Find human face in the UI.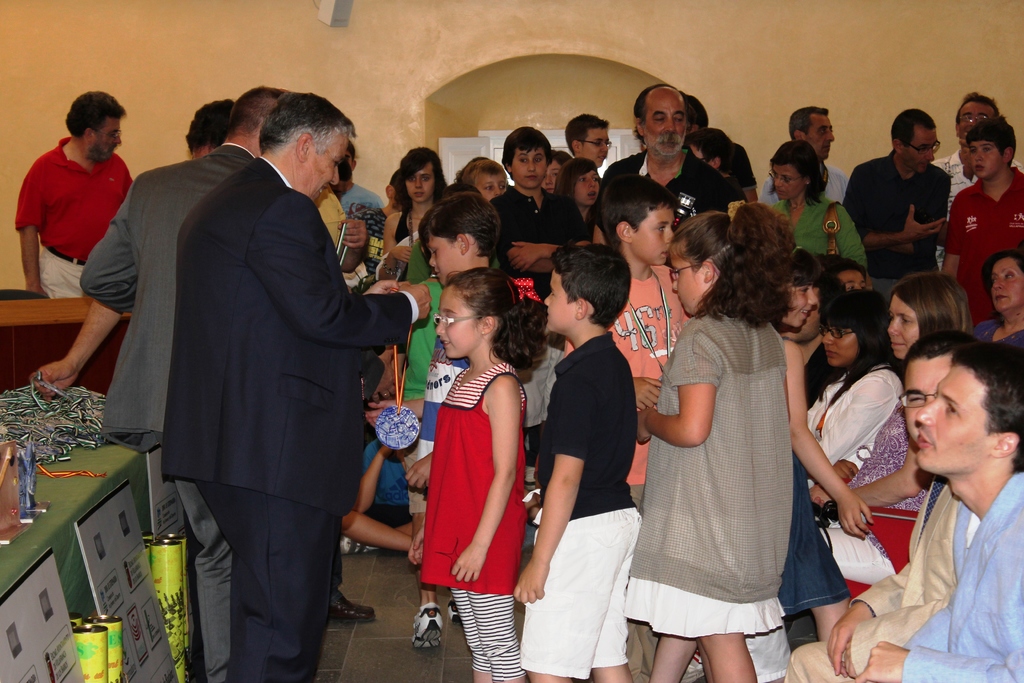
UI element at box=[431, 231, 453, 284].
